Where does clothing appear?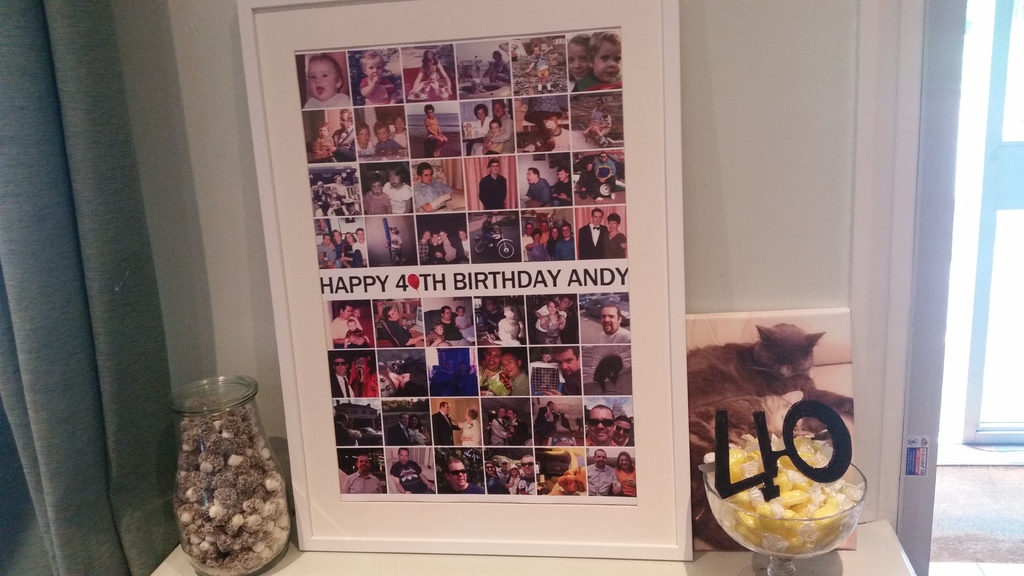
Appears at 354:237:369:268.
